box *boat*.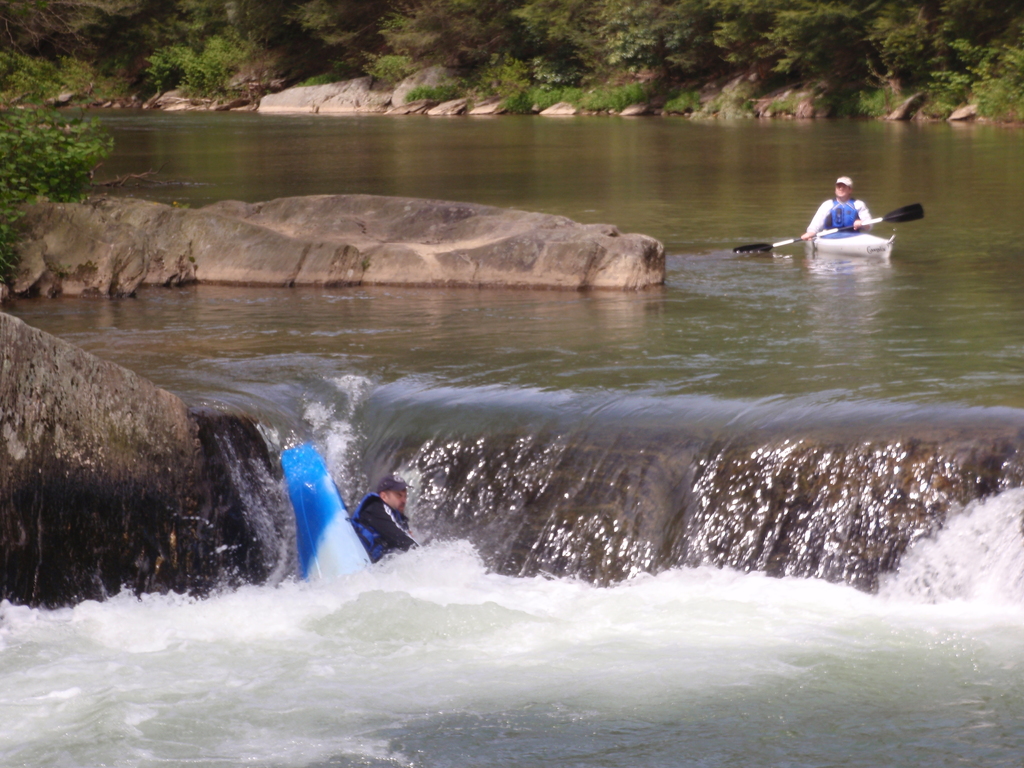
251:458:424:584.
